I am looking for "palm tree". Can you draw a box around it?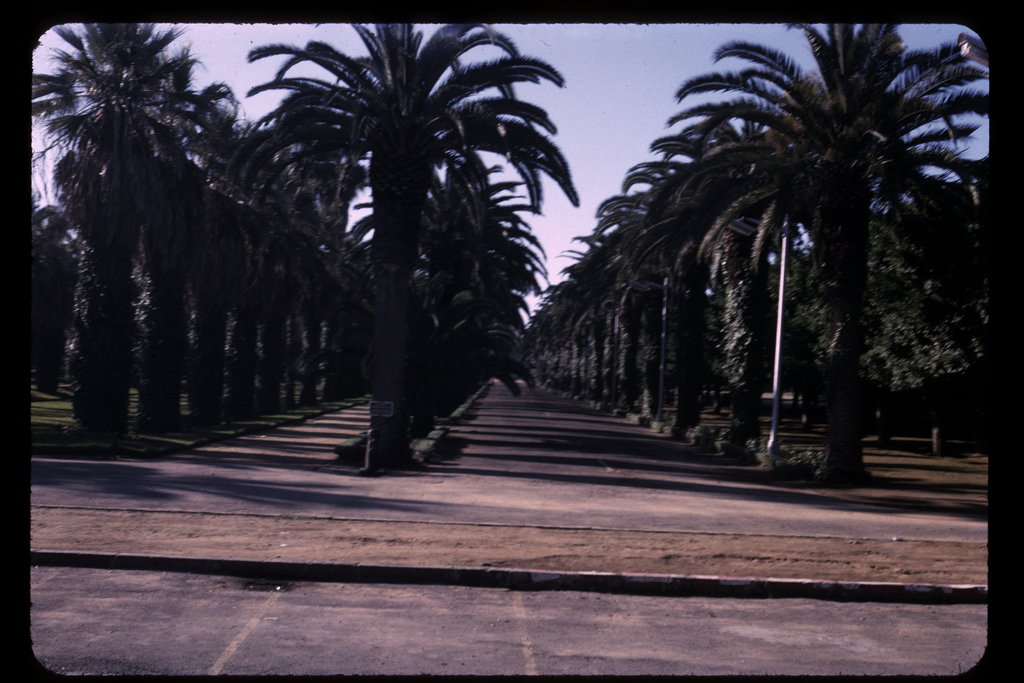
Sure, the bounding box is <box>633,17,987,478</box>.
